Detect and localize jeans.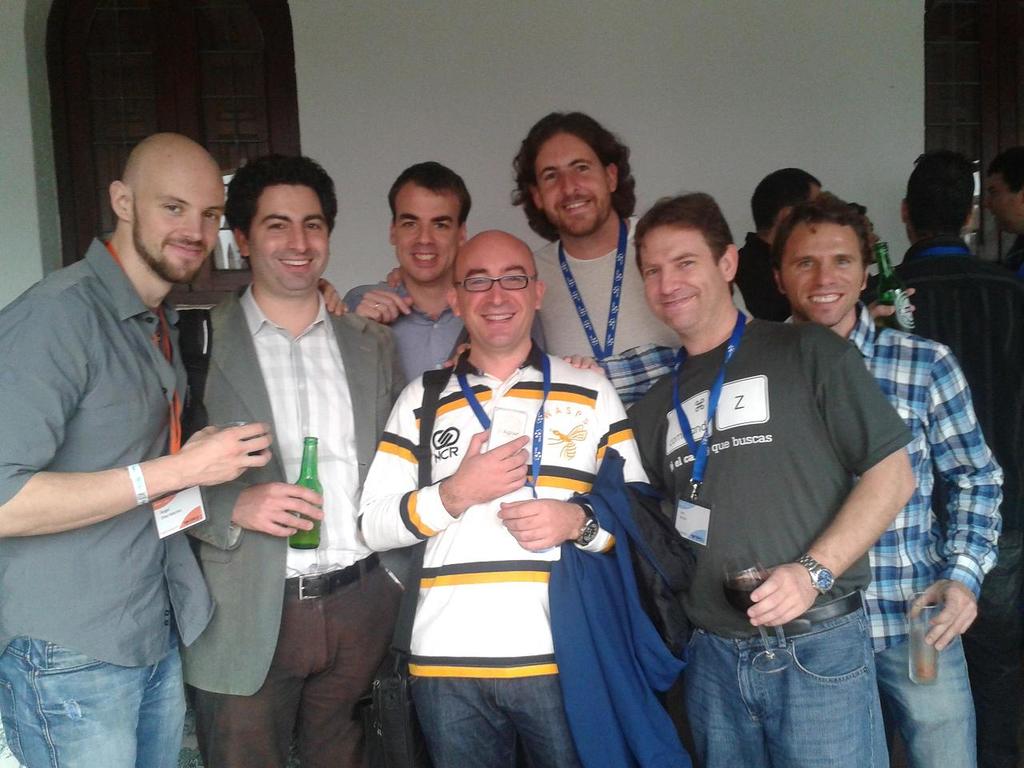
Localized at pyautogui.locateOnScreen(874, 647, 978, 767).
